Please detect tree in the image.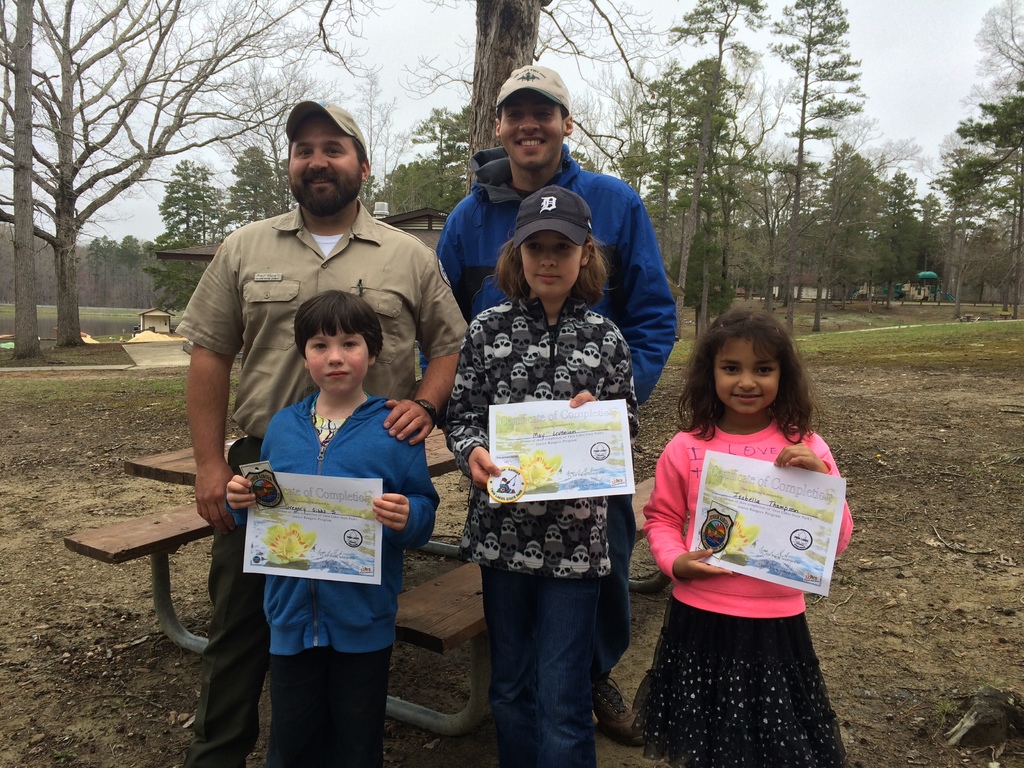
(953,82,1023,321).
